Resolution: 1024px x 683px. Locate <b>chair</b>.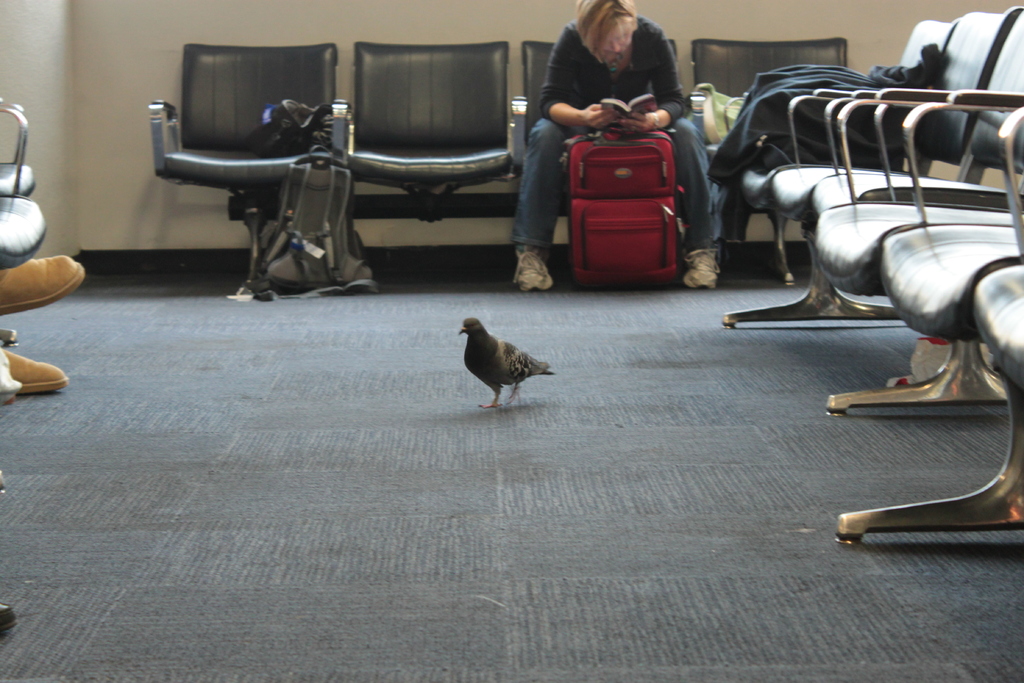
detection(0, 108, 50, 267).
